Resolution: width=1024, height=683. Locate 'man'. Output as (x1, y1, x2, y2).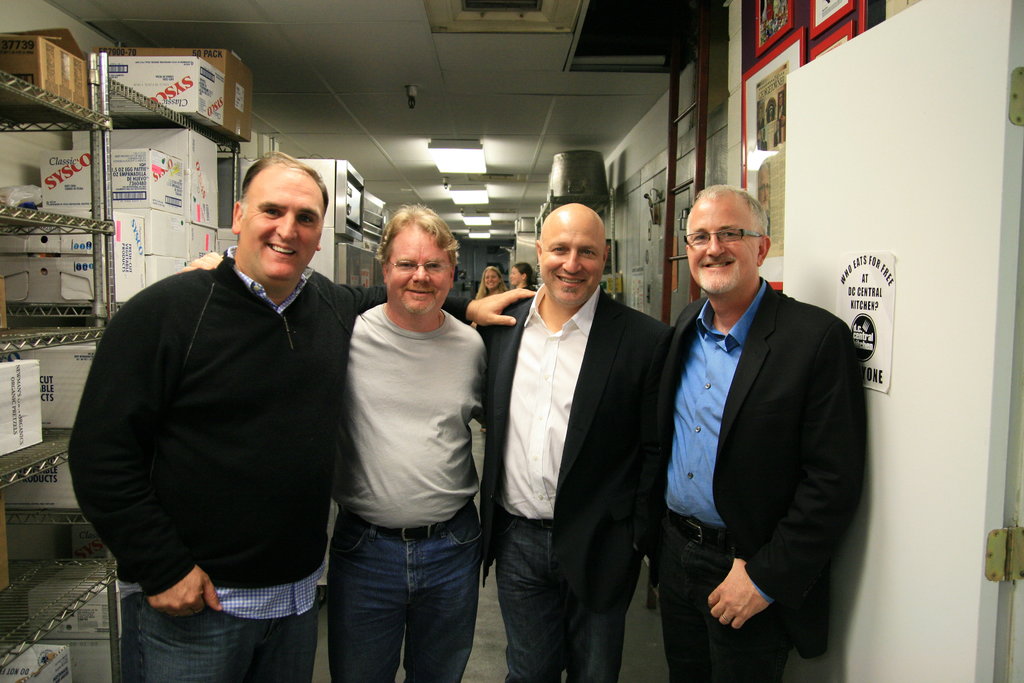
(64, 154, 540, 679).
